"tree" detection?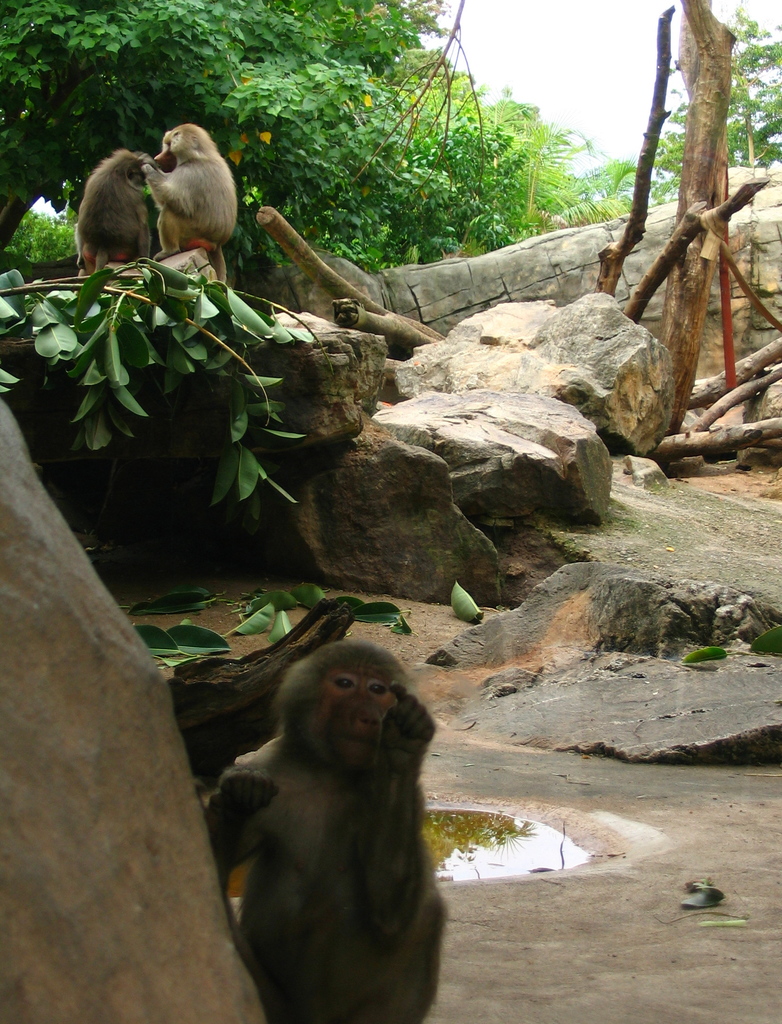
[x1=651, y1=3, x2=781, y2=207]
